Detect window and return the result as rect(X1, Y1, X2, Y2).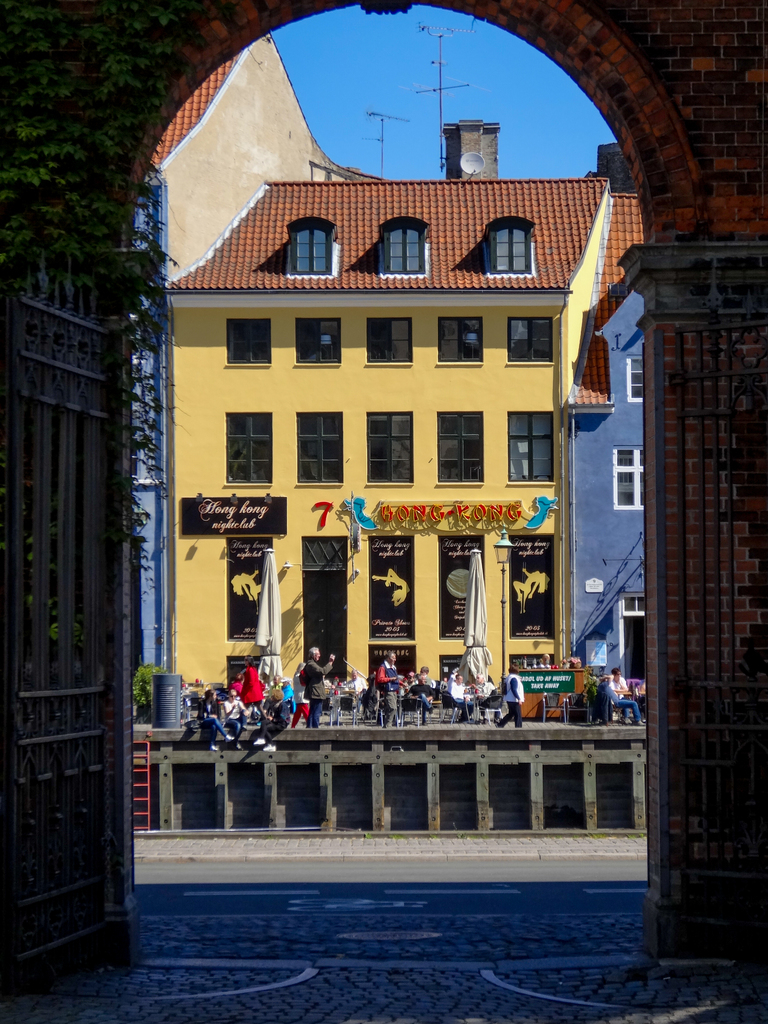
rect(609, 442, 652, 507).
